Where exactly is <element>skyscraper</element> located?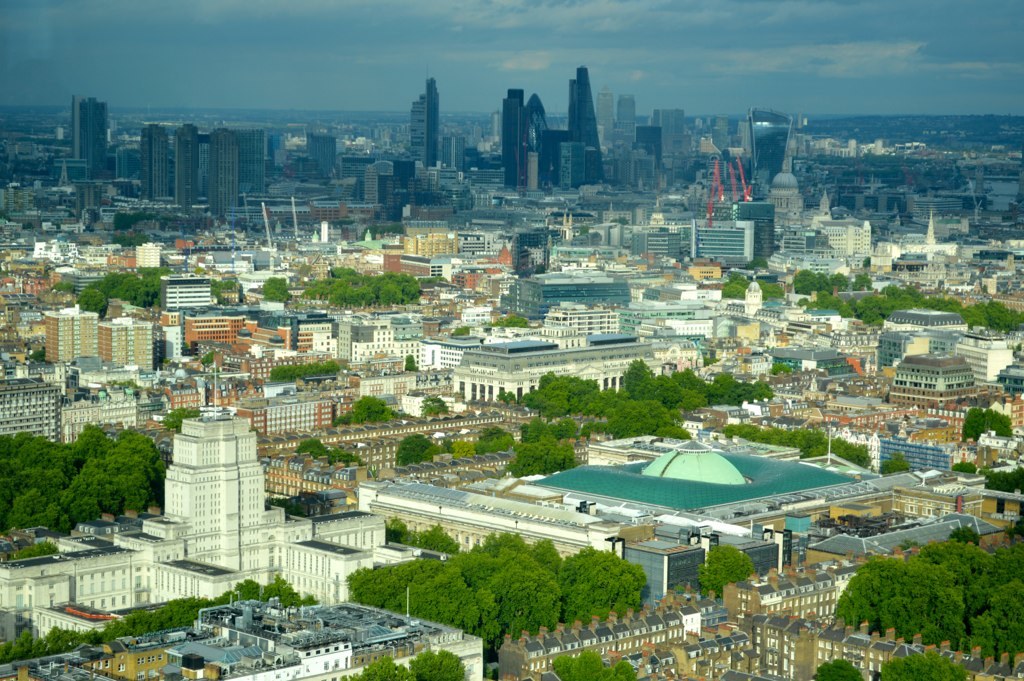
Its bounding box is 567:65:606:180.
